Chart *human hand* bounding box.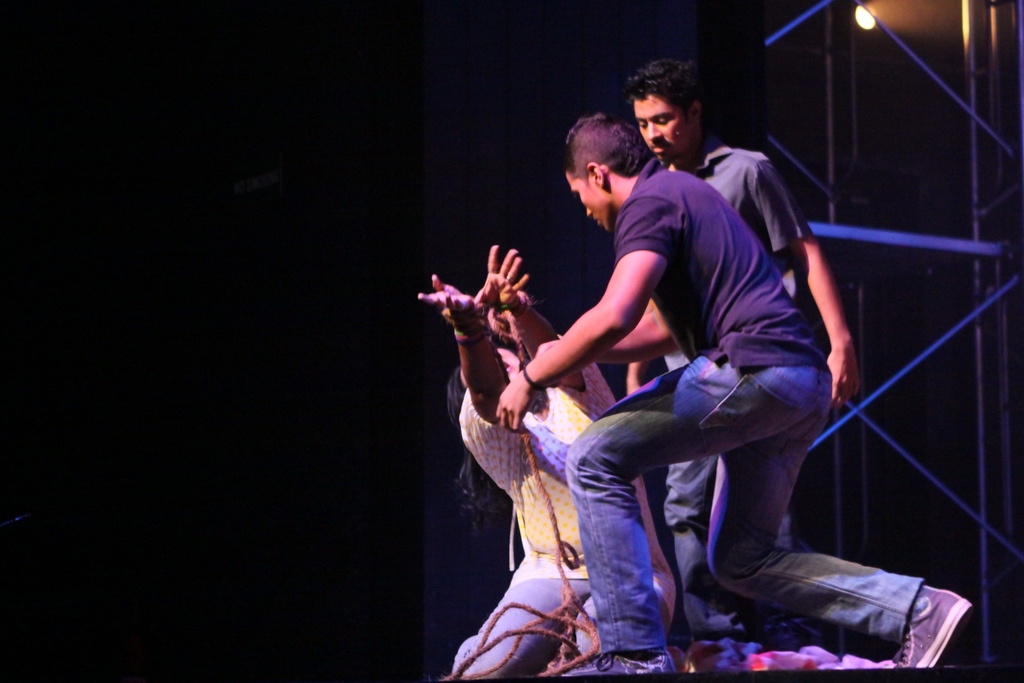
Charted: <bbox>415, 270, 484, 334</bbox>.
